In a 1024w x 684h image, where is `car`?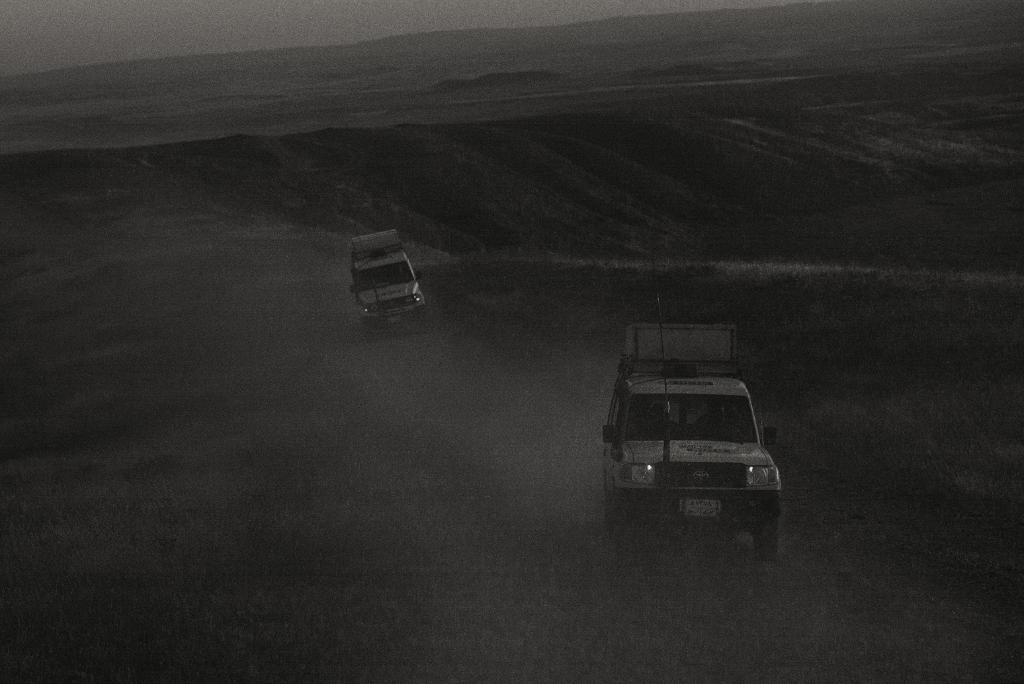
BBox(594, 320, 785, 569).
